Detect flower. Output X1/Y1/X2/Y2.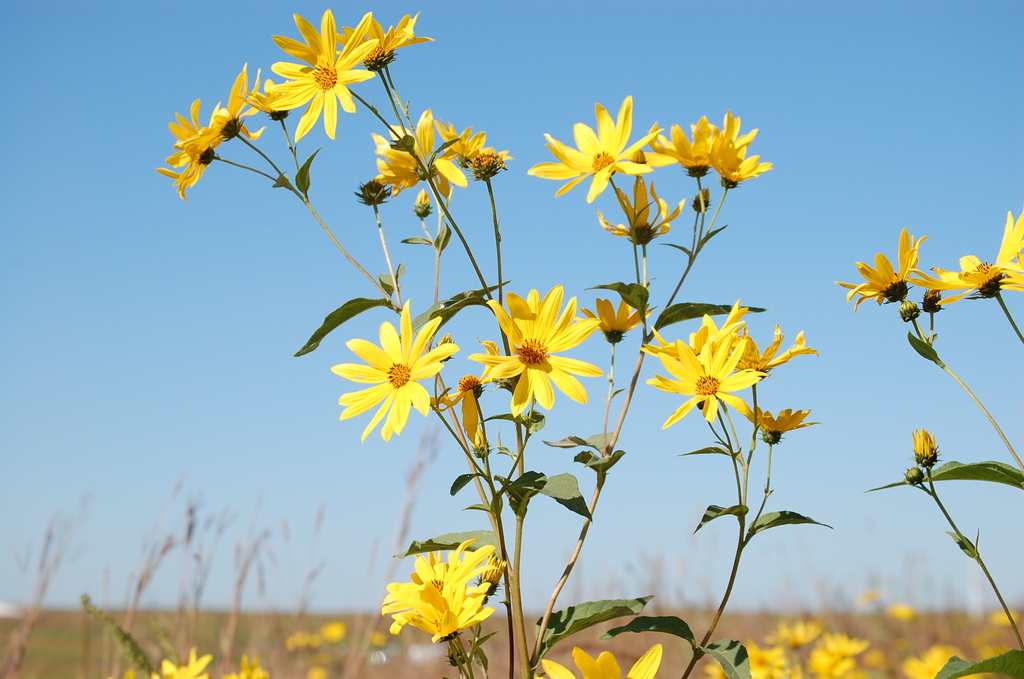
532/643/662/678.
